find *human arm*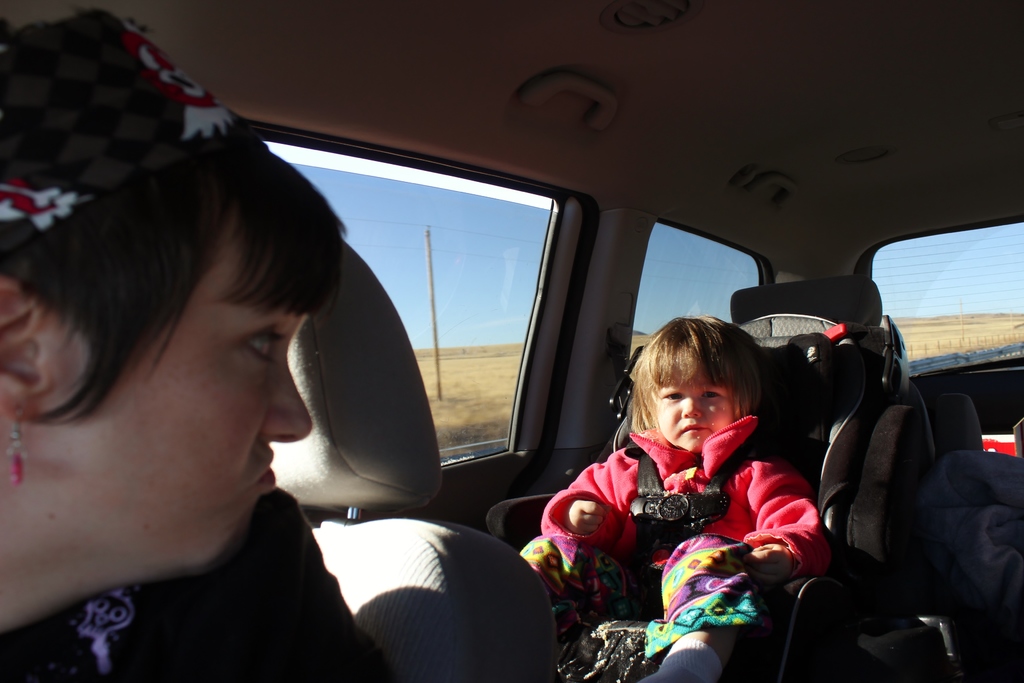
(564,500,609,534)
